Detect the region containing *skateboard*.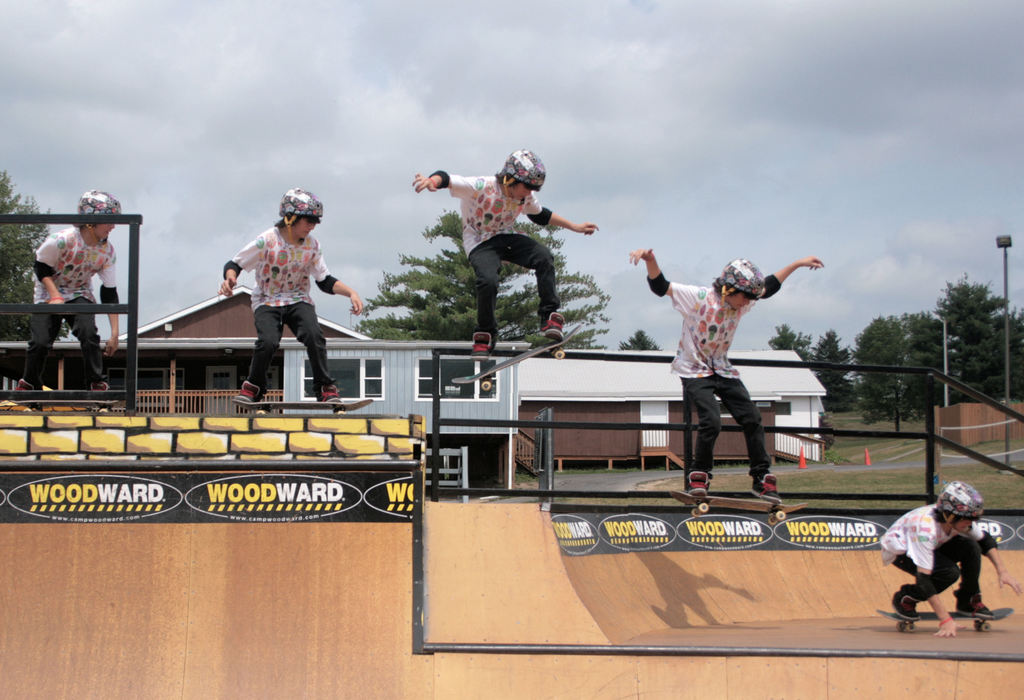
[232, 395, 375, 418].
